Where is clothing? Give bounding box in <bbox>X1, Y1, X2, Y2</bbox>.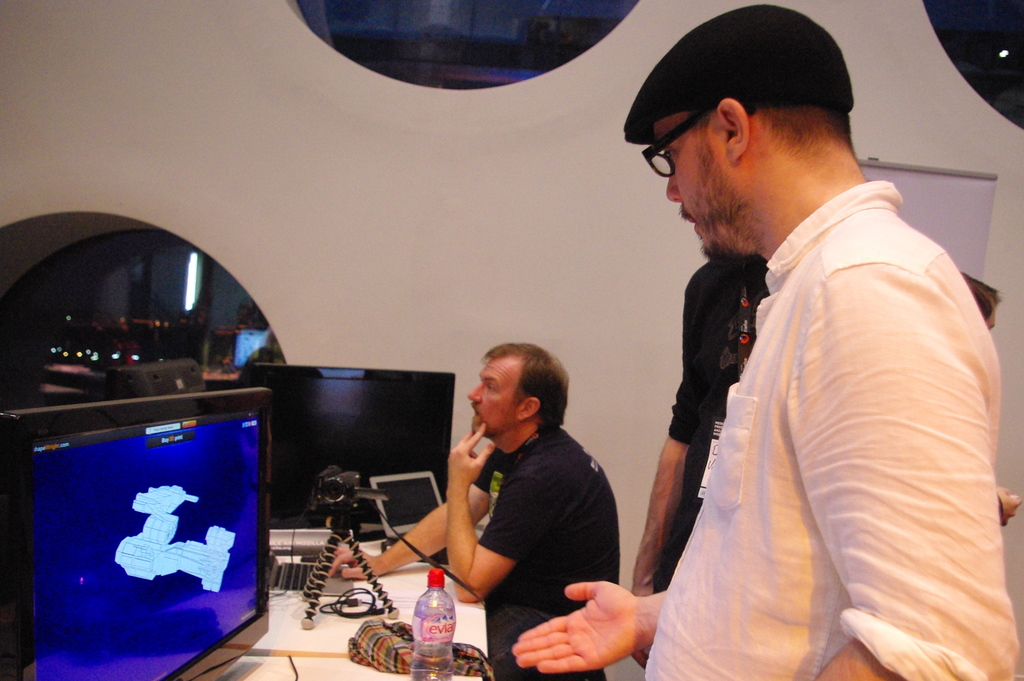
<bbox>646, 250, 766, 596</bbox>.
